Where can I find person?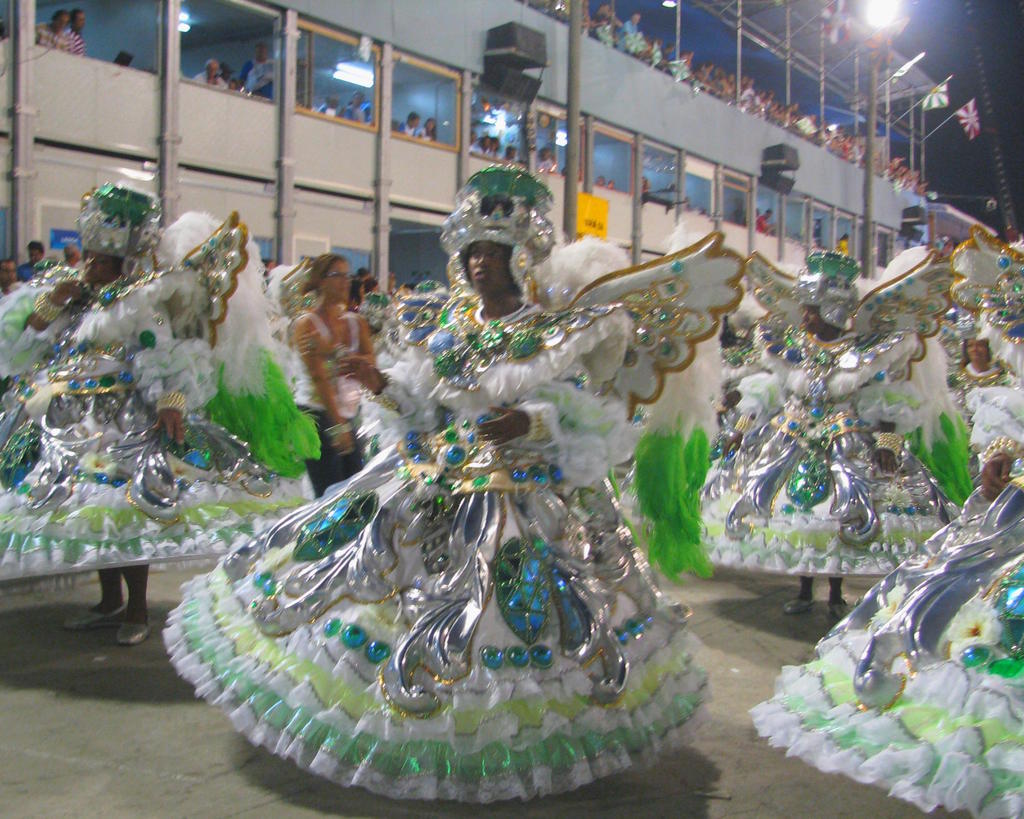
You can find it at (60,6,86,58).
